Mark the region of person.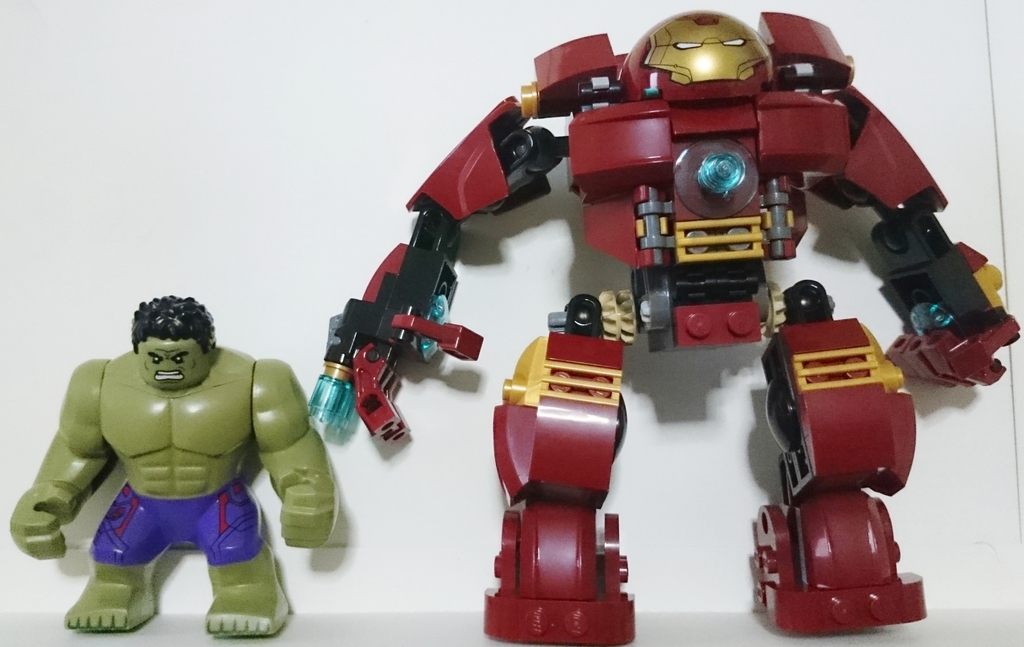
Region: bbox=[13, 296, 338, 637].
